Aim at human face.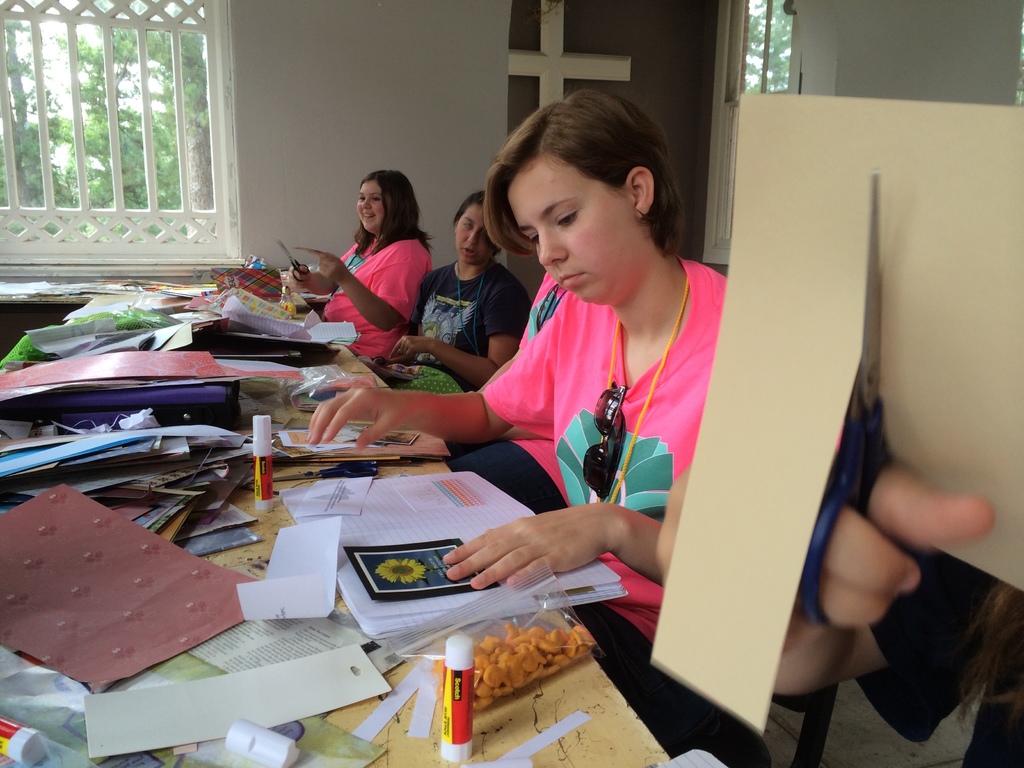
Aimed at crop(354, 172, 381, 232).
